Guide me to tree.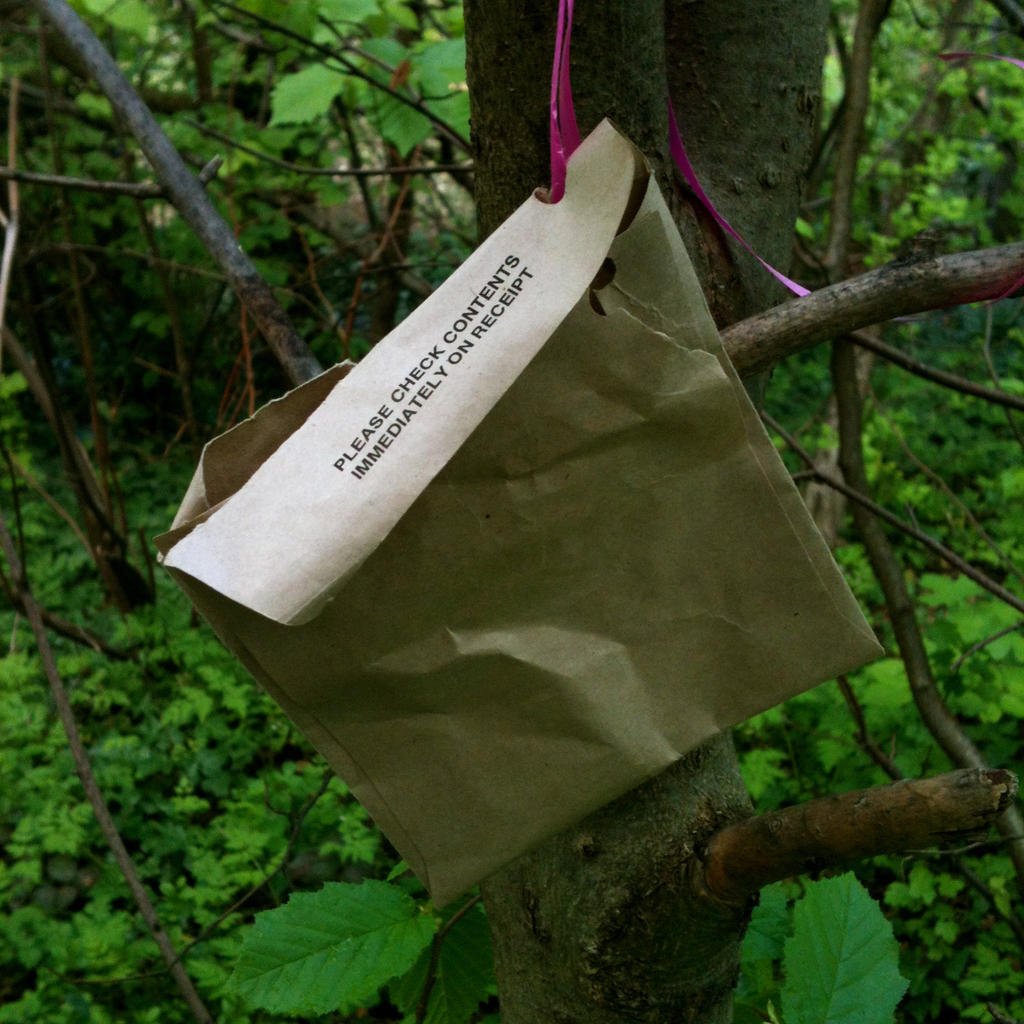
Guidance: (0, 0, 1023, 929).
